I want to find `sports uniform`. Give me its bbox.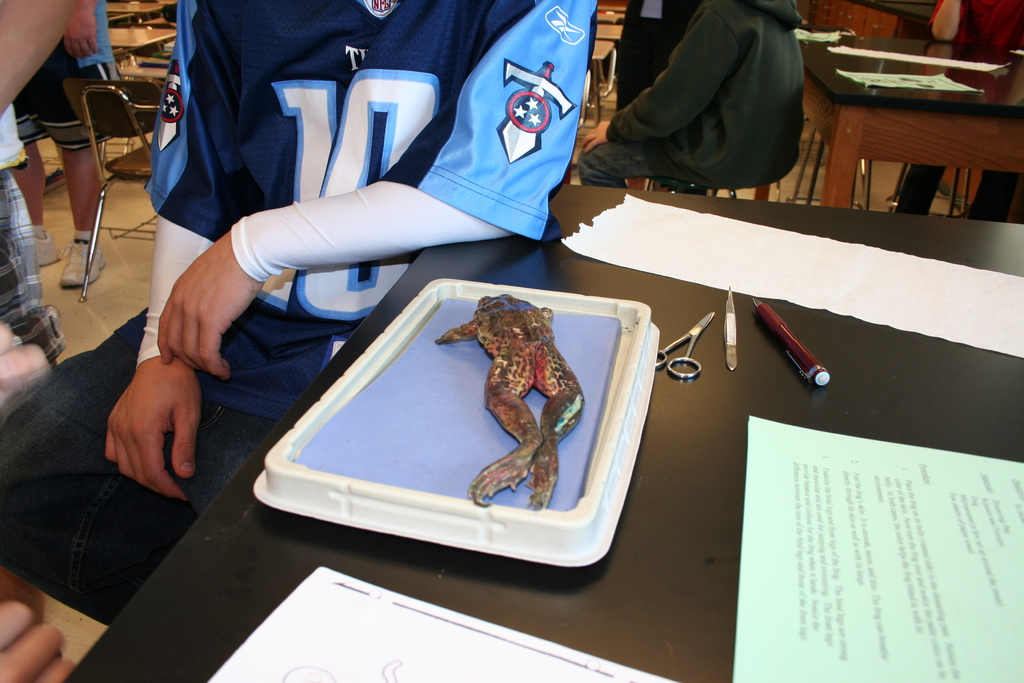
[135, 0, 596, 423].
